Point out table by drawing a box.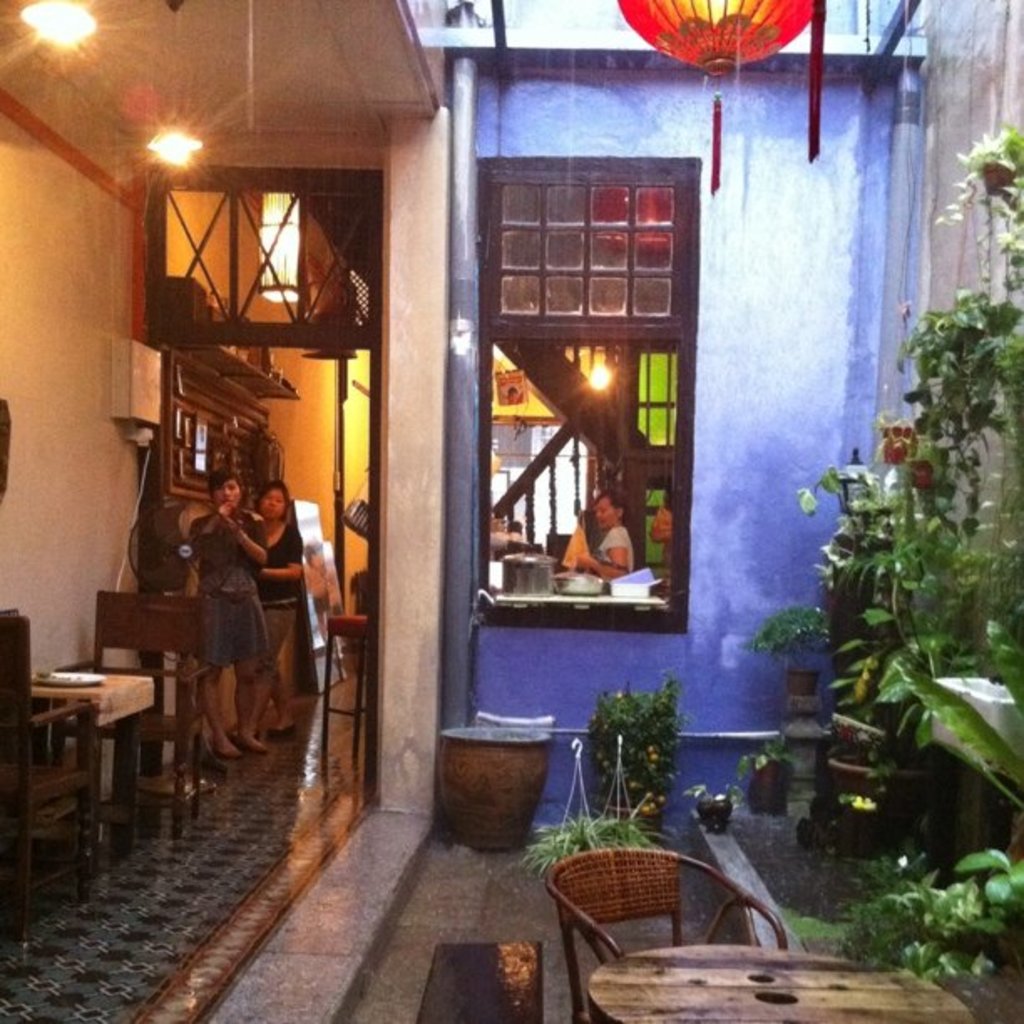
[left=18, top=639, right=228, bottom=868].
